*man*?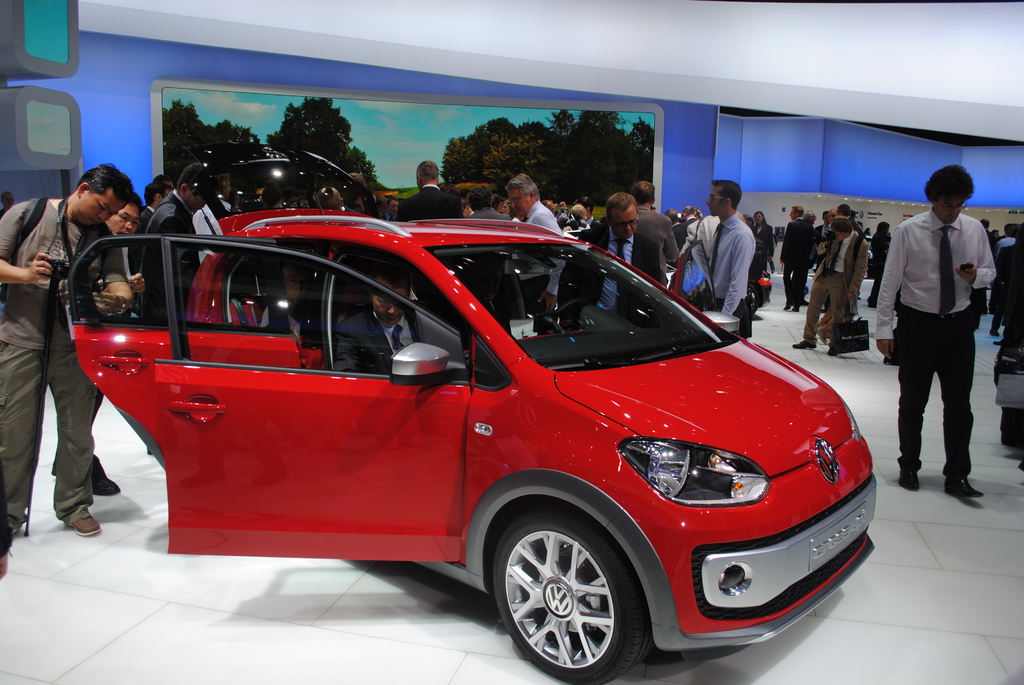
box=[678, 204, 701, 253]
